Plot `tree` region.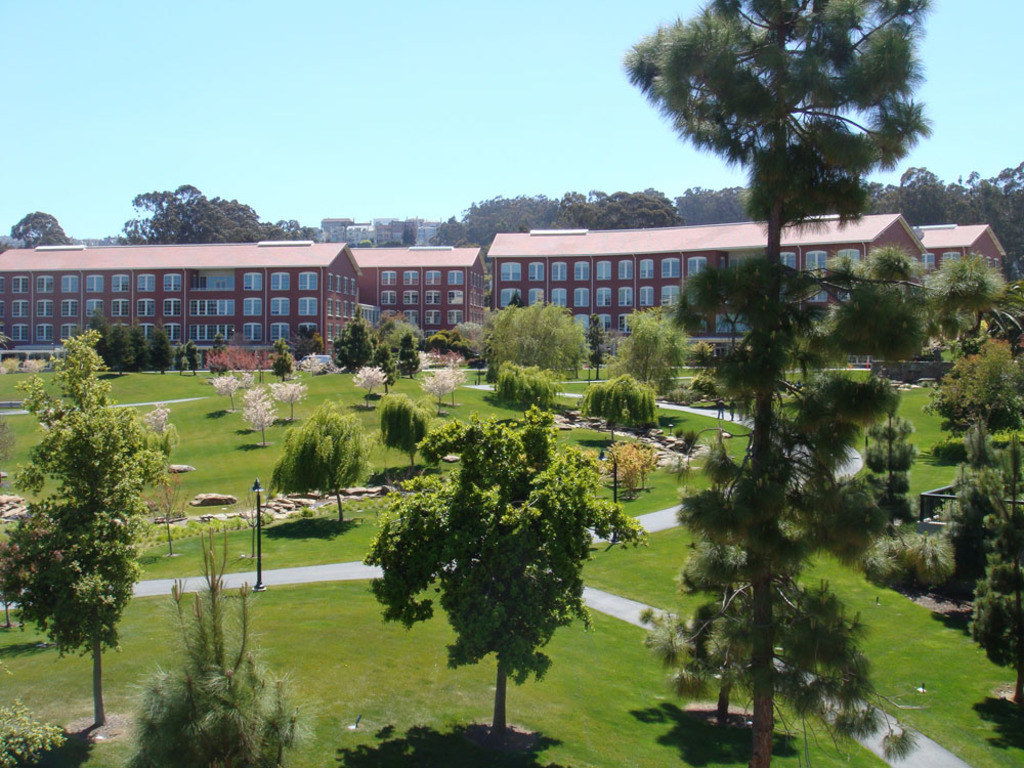
Plotted at {"x1": 273, "y1": 329, "x2": 295, "y2": 383}.
